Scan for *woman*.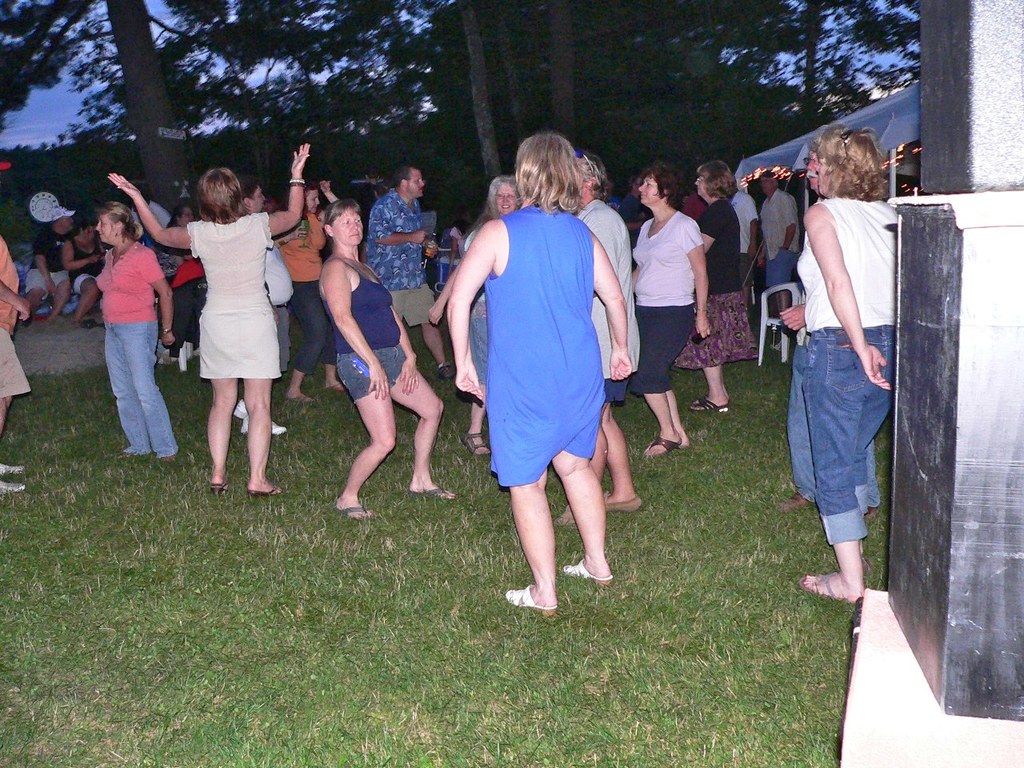
Scan result: [93,197,177,463].
